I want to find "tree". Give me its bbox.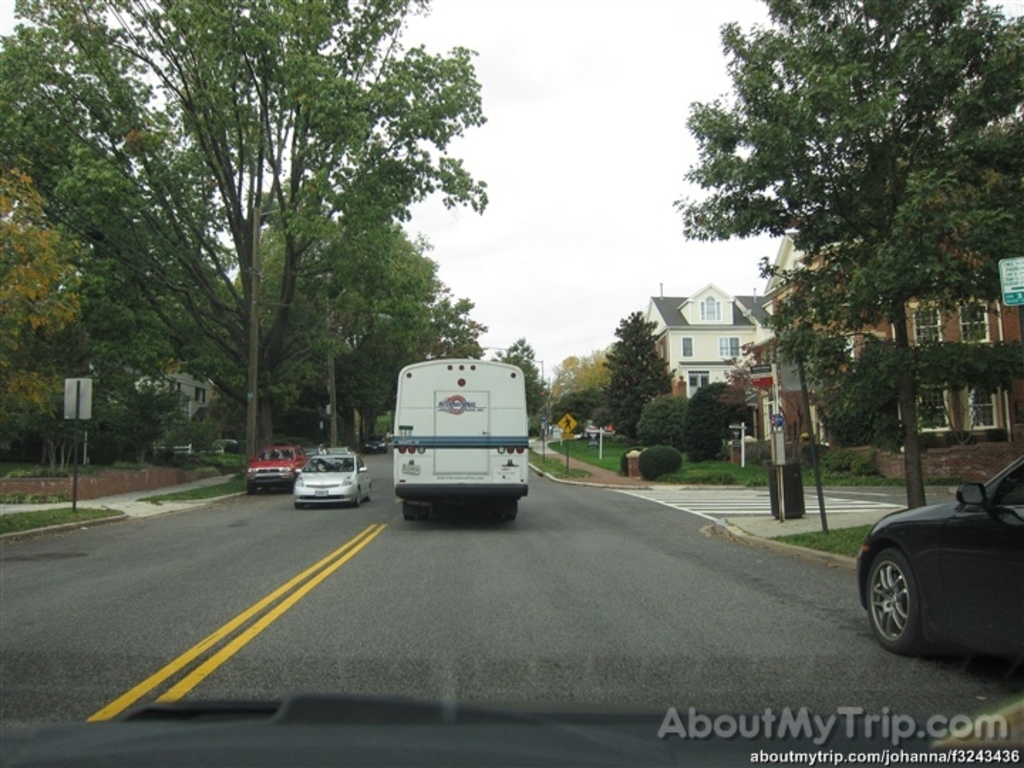
locate(495, 334, 555, 445).
